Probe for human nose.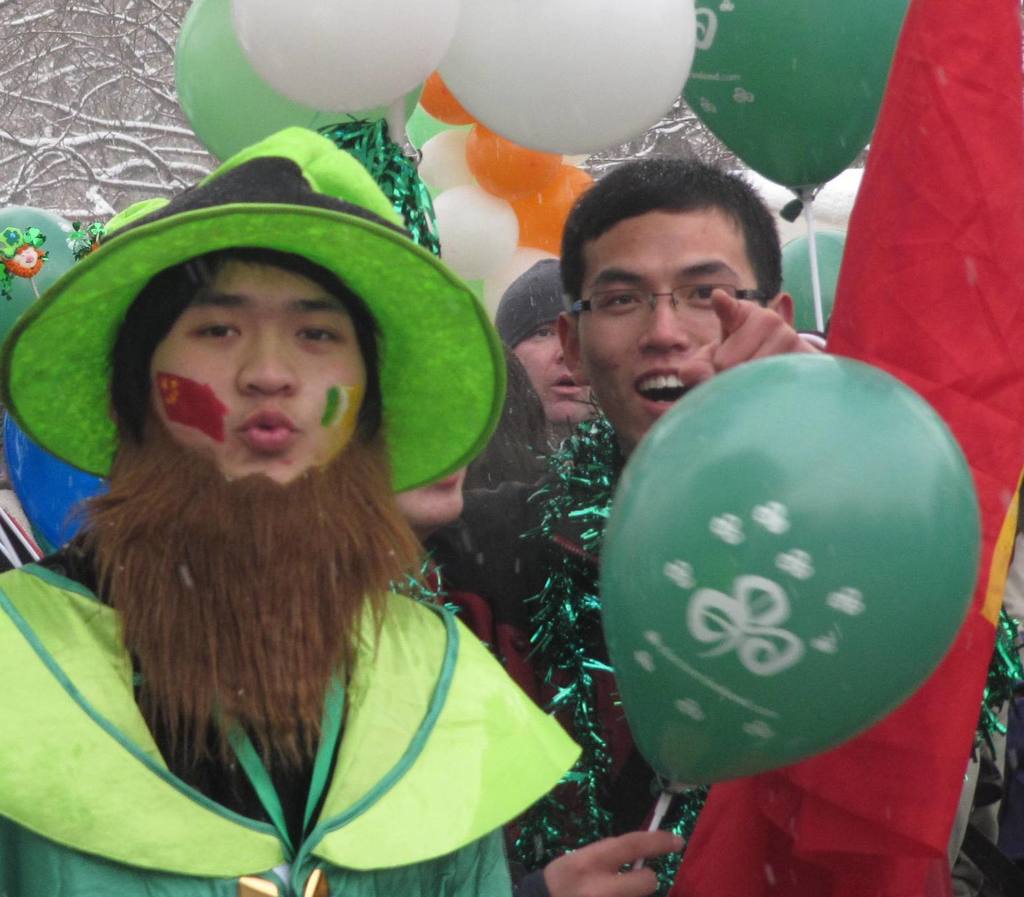
Probe result: {"left": 236, "top": 330, "right": 298, "bottom": 397}.
